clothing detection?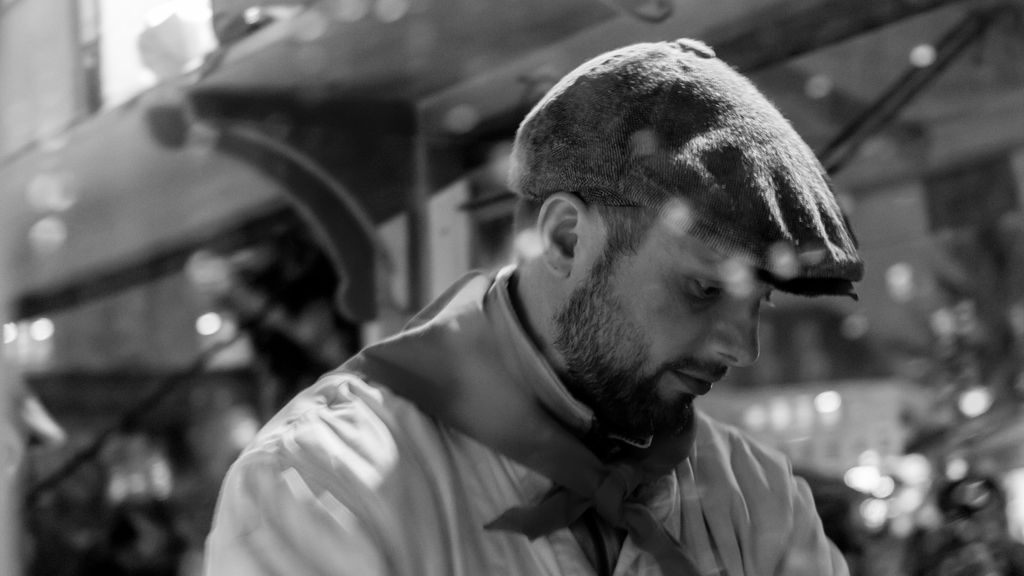
bbox(192, 102, 892, 560)
